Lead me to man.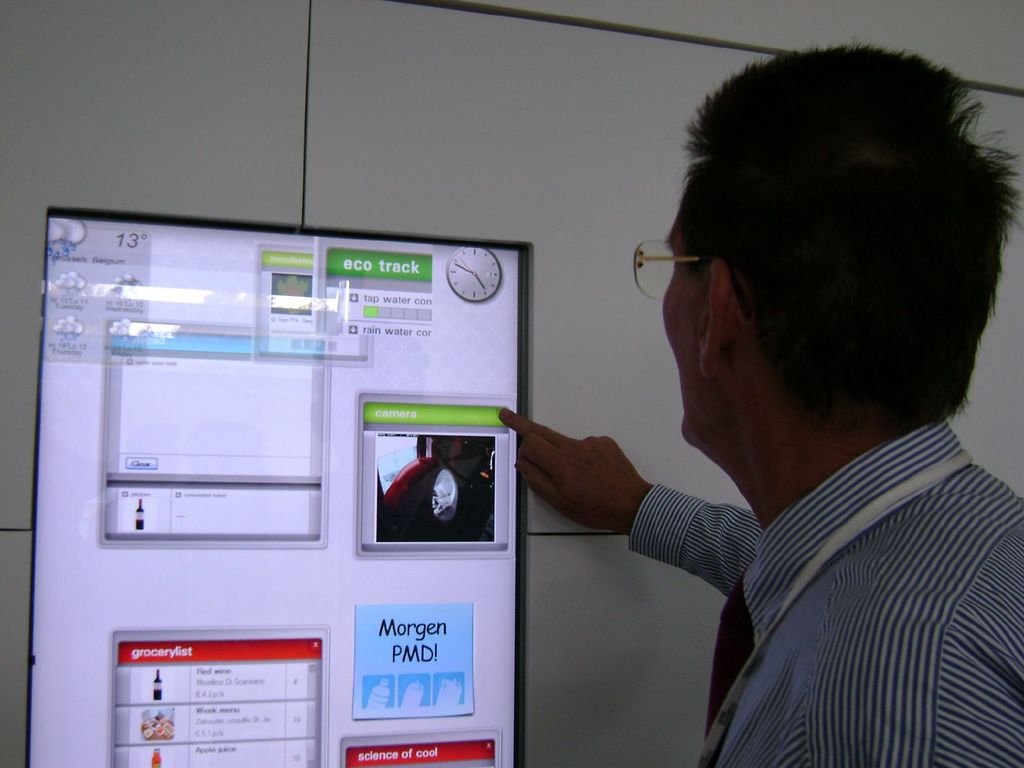
Lead to <bbox>543, 70, 1023, 767</bbox>.
